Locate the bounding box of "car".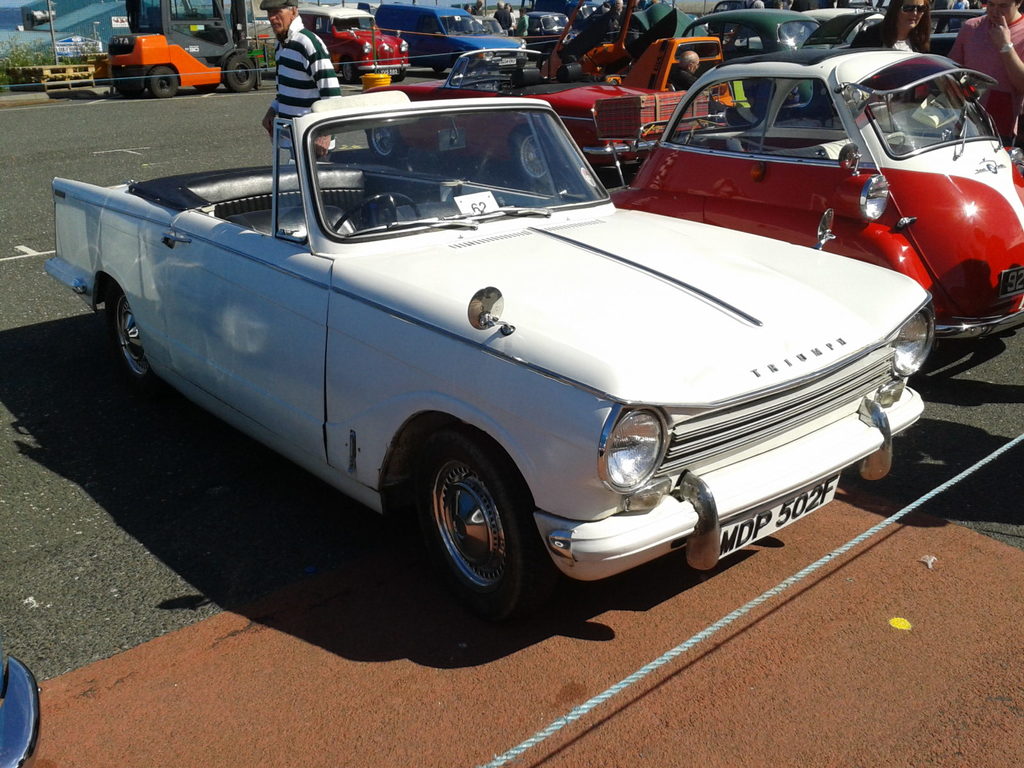
Bounding box: l=360, t=45, r=714, b=176.
